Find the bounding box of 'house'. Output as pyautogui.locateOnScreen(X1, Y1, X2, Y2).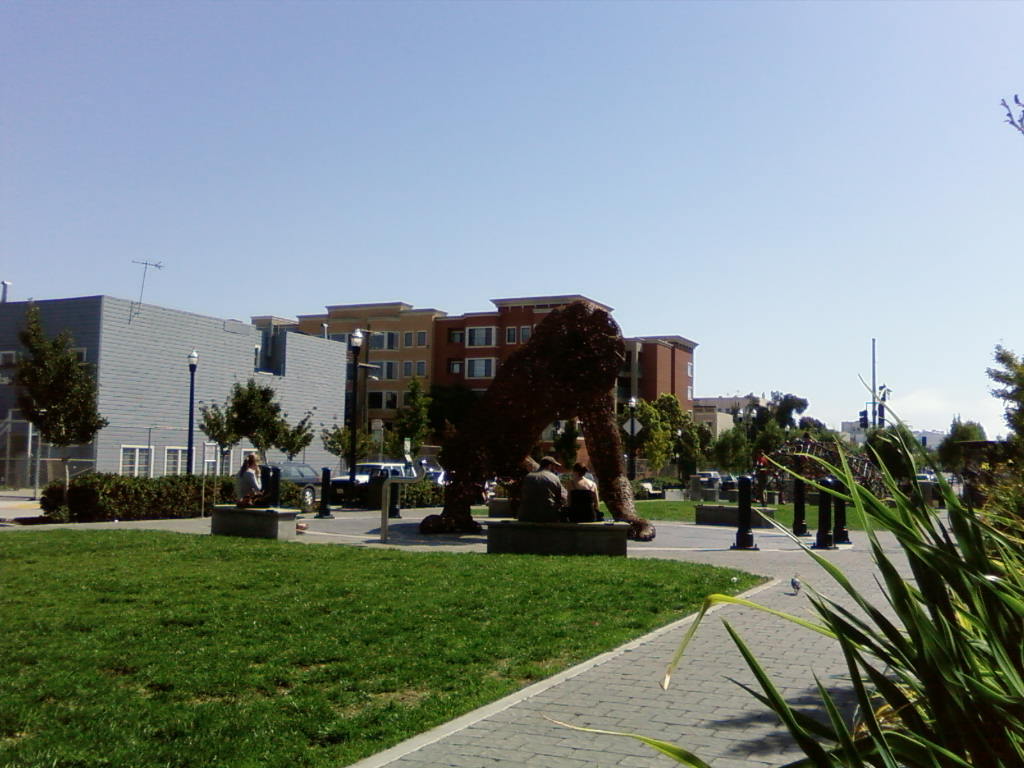
pyautogui.locateOnScreen(433, 291, 623, 472).
